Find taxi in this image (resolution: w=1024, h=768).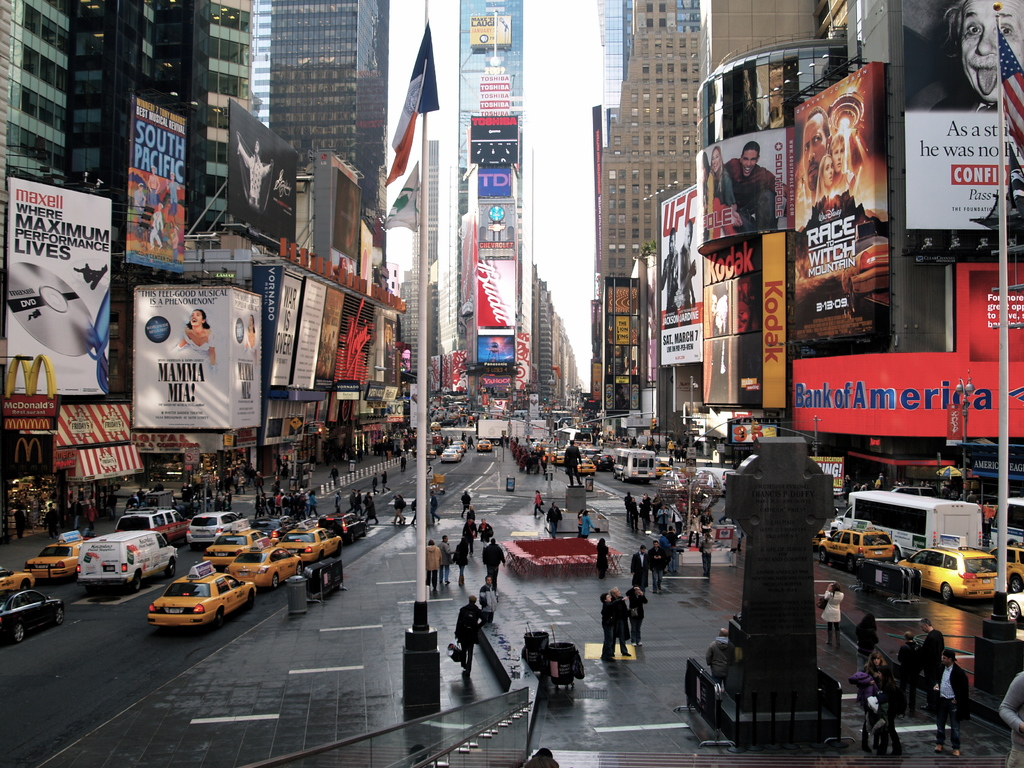
(left=427, top=417, right=447, bottom=433).
